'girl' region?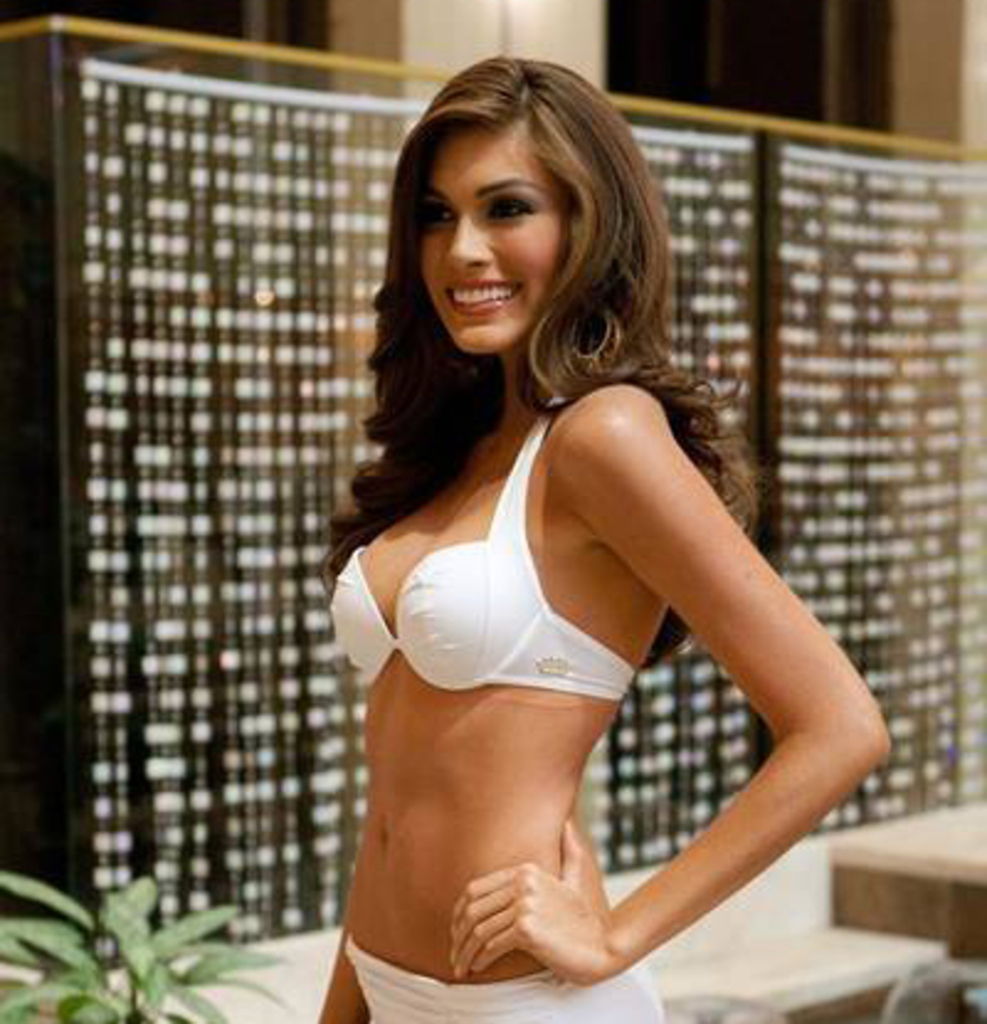
<bbox>321, 54, 896, 1022</bbox>
